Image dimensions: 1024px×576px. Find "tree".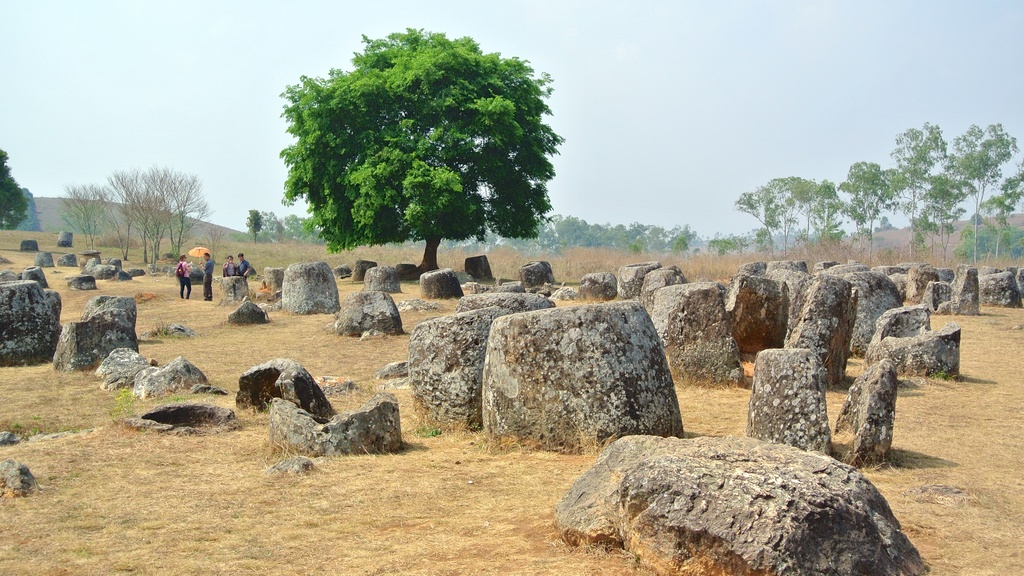
crop(55, 154, 212, 261).
